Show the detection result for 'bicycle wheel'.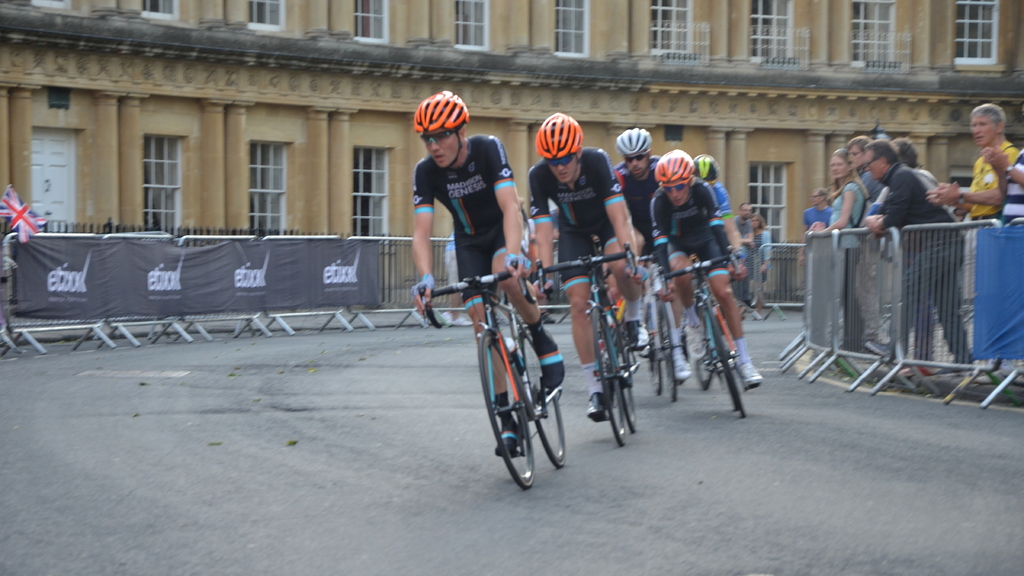
detection(616, 303, 645, 439).
